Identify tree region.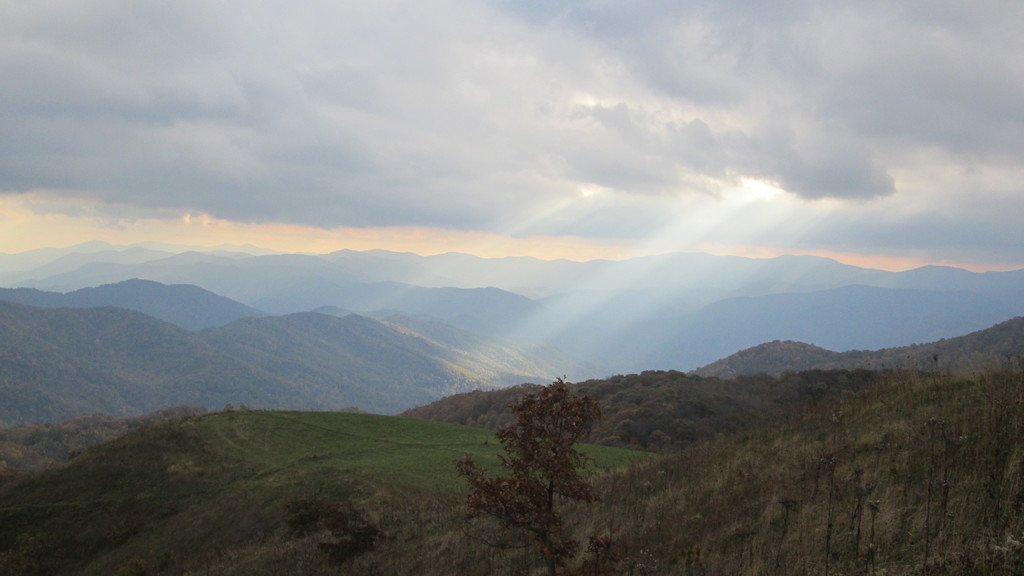
Region: 330/498/381/562.
